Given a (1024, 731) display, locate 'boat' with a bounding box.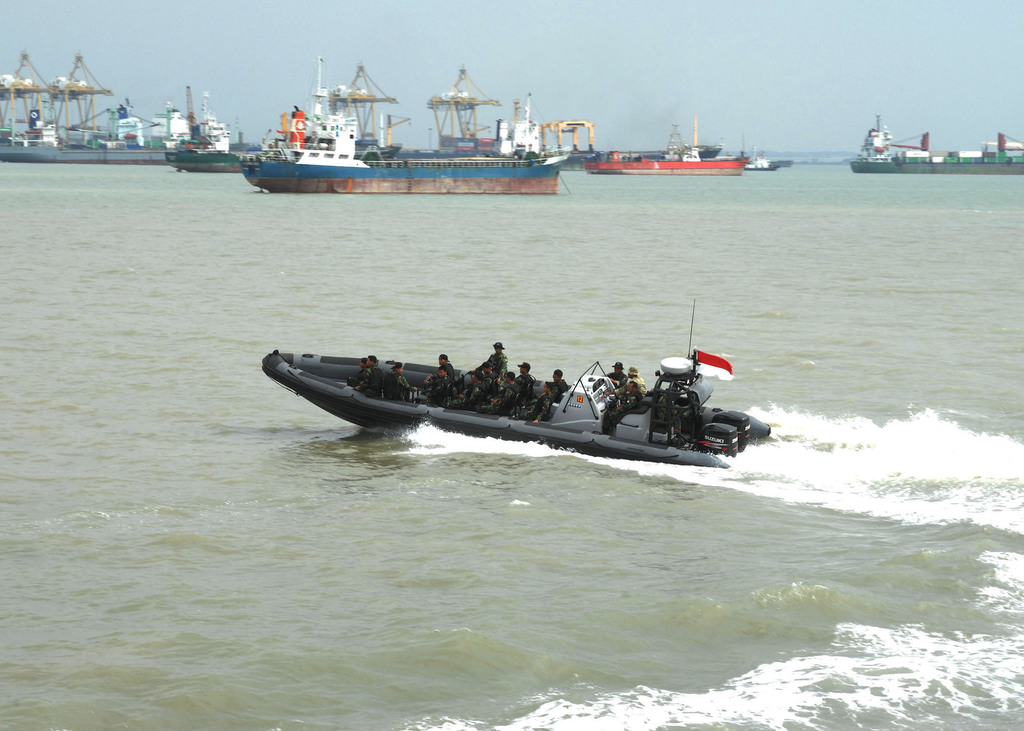
Located: (x1=586, y1=150, x2=751, y2=177).
